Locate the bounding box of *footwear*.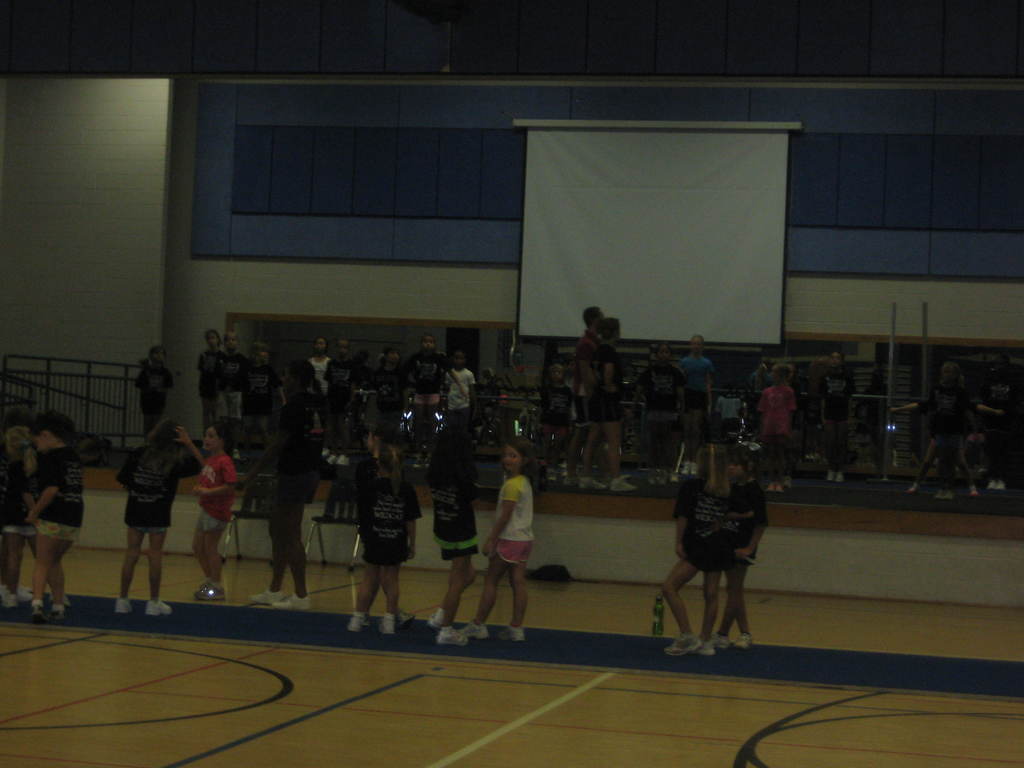
Bounding box: locate(544, 466, 556, 483).
